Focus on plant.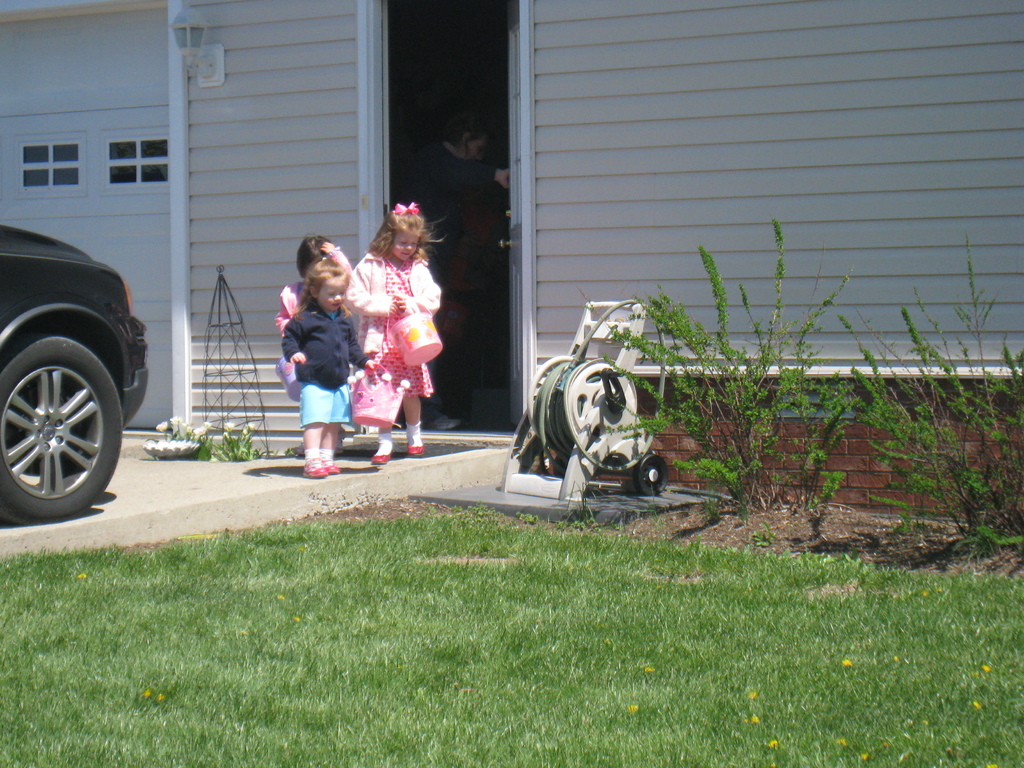
Focused at l=158, t=424, r=216, b=466.
